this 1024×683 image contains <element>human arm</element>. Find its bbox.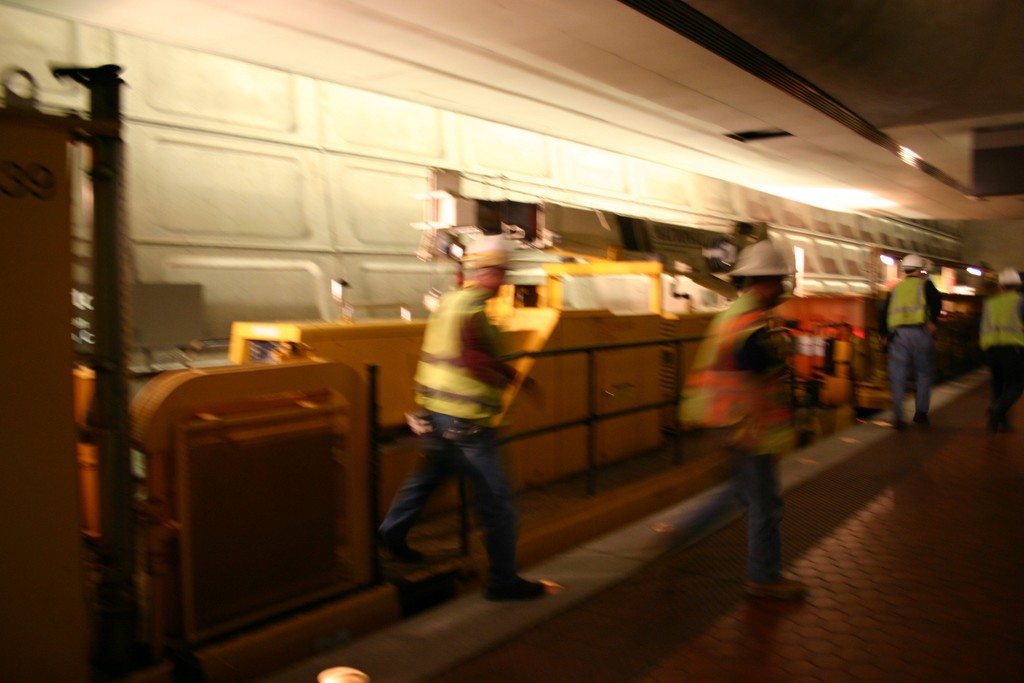
<bbox>465, 302, 545, 407</bbox>.
